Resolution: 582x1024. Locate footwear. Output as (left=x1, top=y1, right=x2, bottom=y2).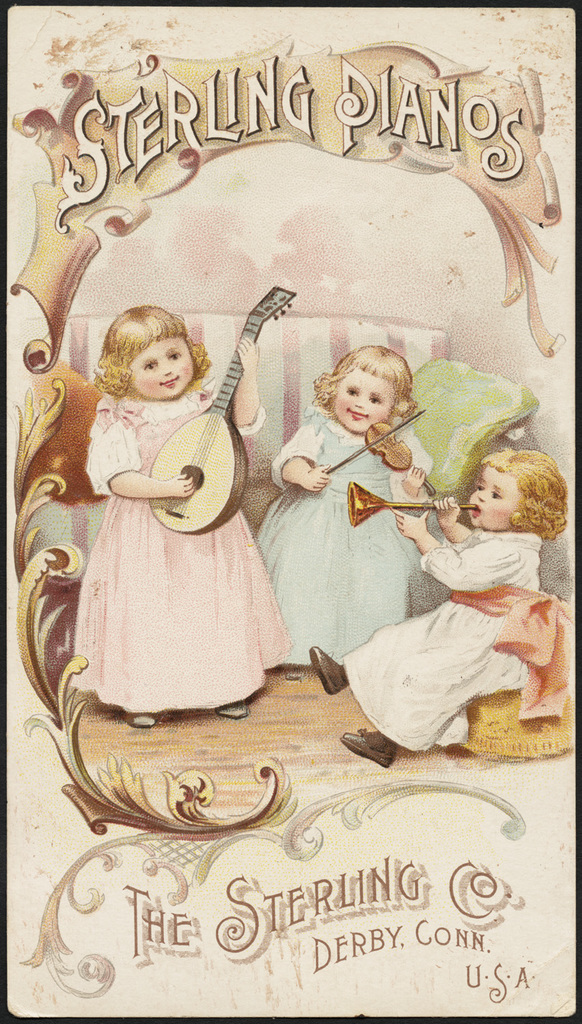
(left=339, top=736, right=400, bottom=771).
